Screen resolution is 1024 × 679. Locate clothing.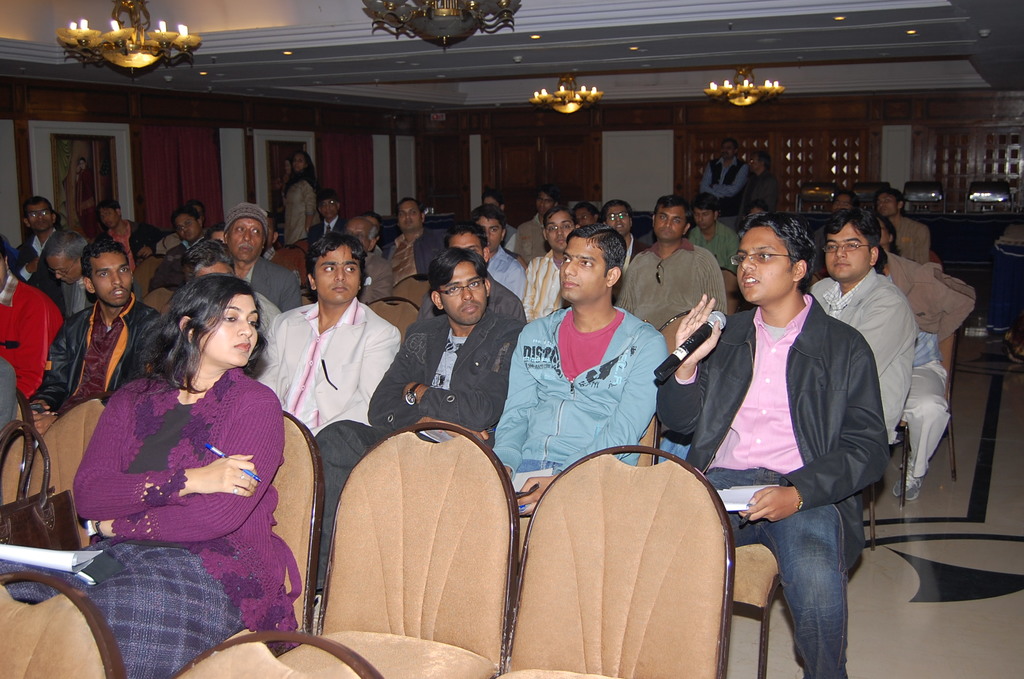
742:164:778:214.
